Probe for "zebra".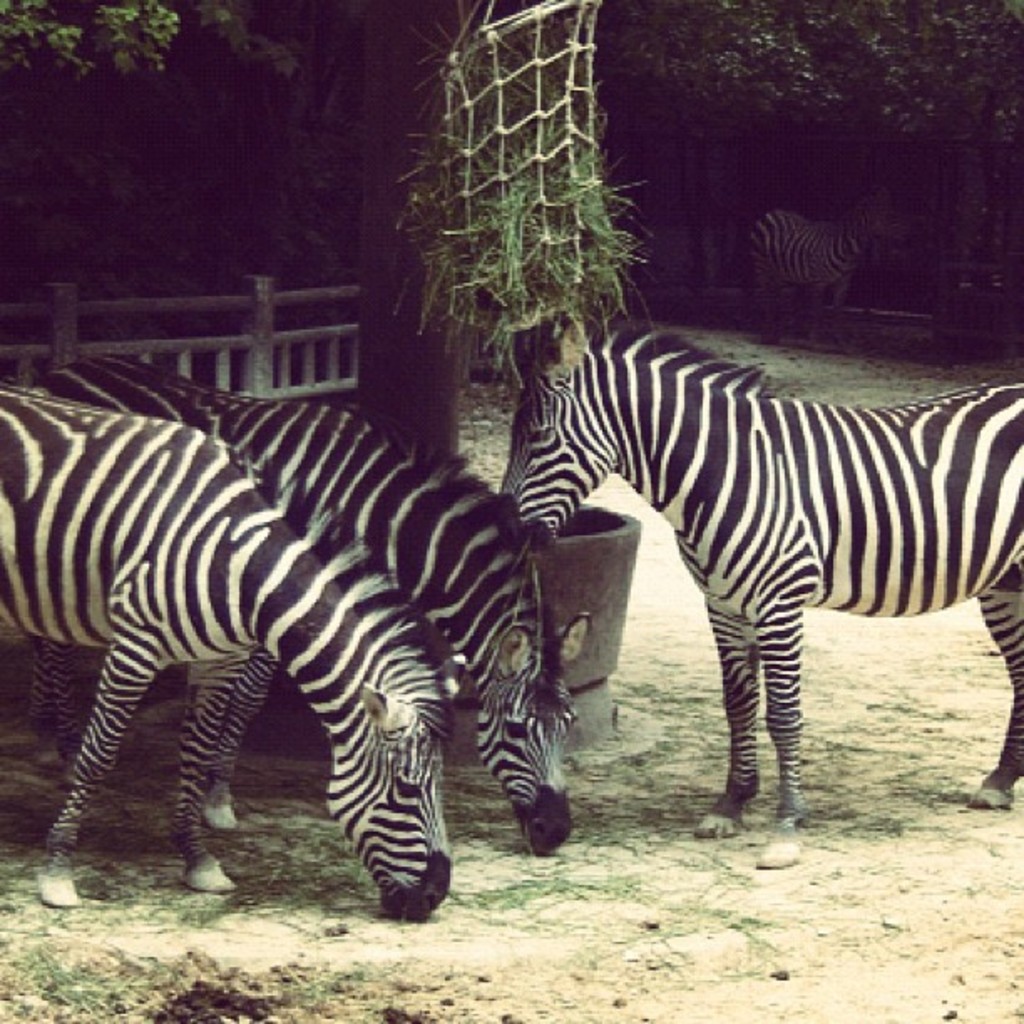
Probe result: box(500, 311, 1022, 870).
